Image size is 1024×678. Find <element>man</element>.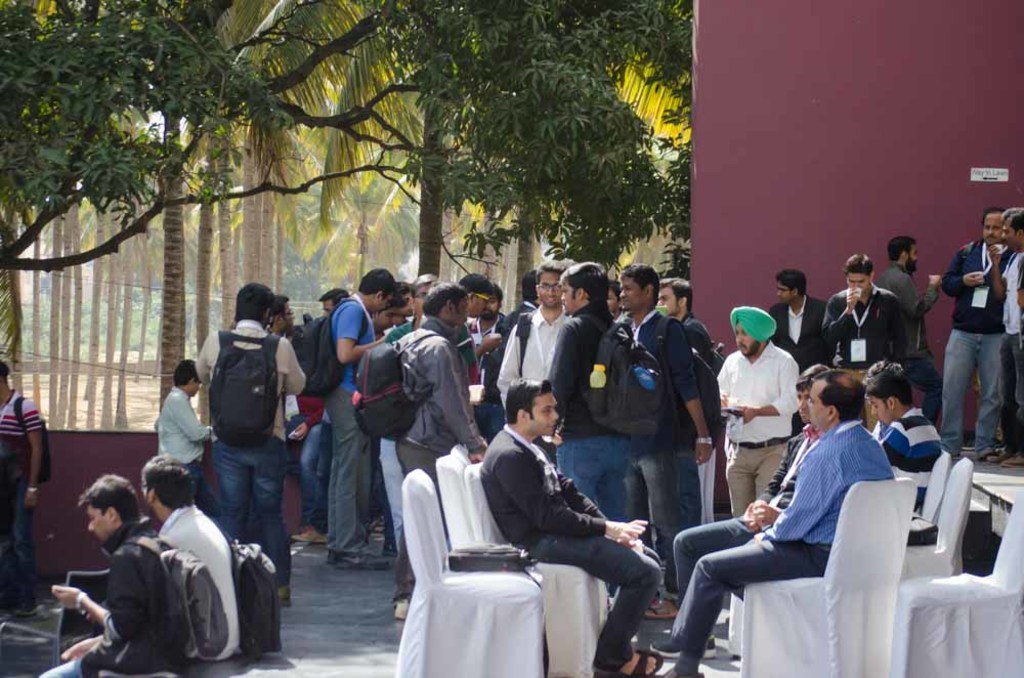
<region>139, 457, 241, 664</region>.
